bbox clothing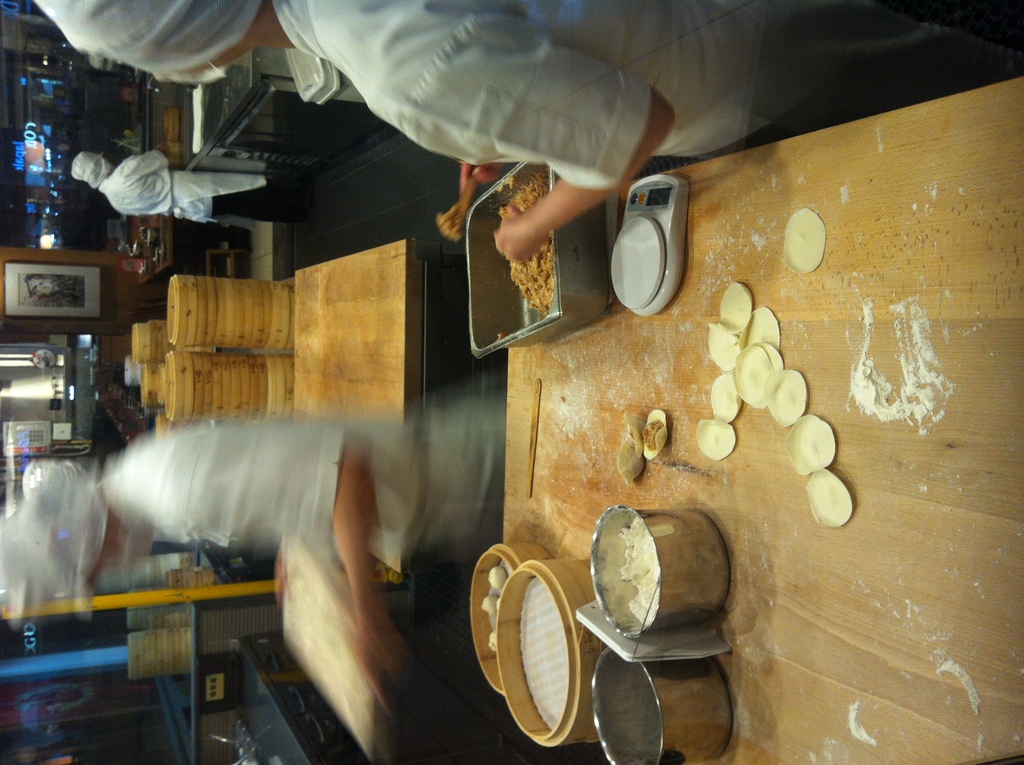
left=100, top=152, right=262, bottom=229
